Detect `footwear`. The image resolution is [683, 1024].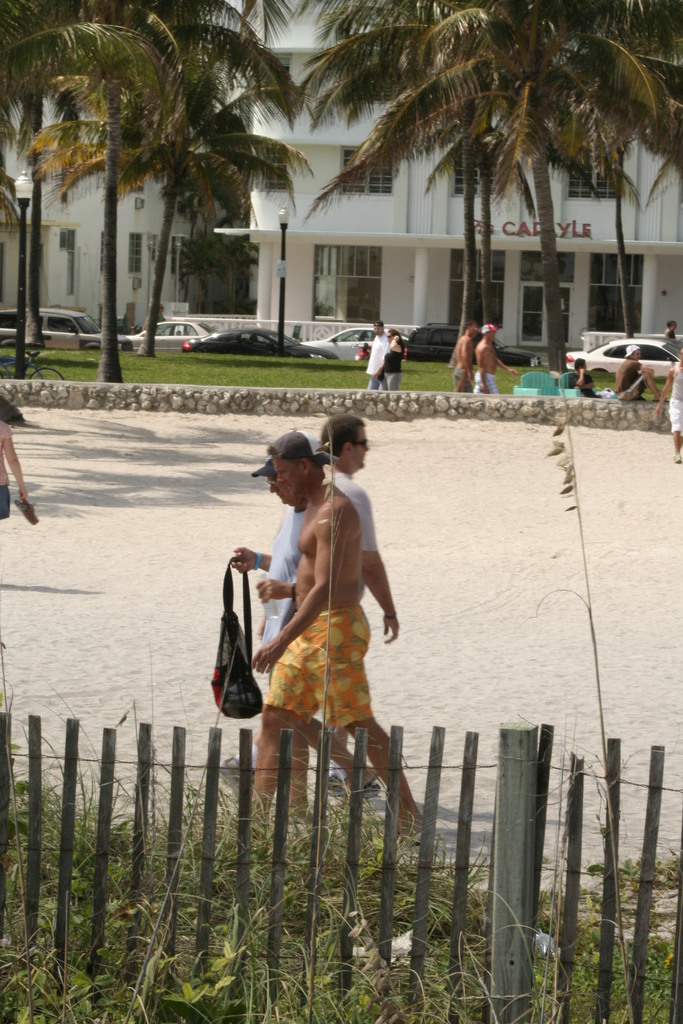
rect(12, 495, 37, 525).
